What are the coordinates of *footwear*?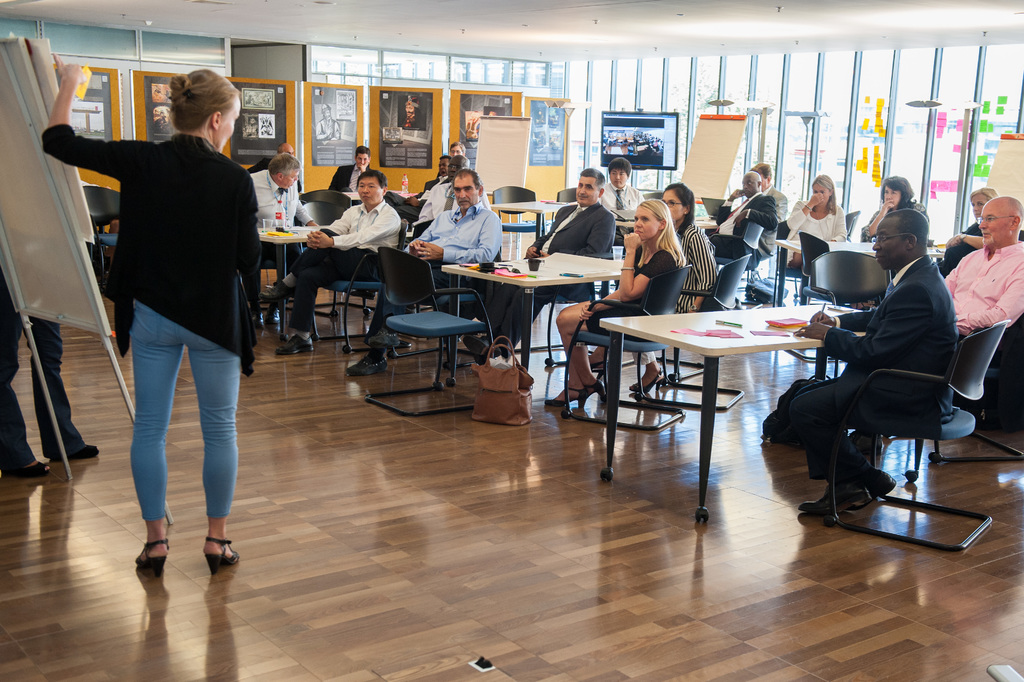
268/307/284/325.
